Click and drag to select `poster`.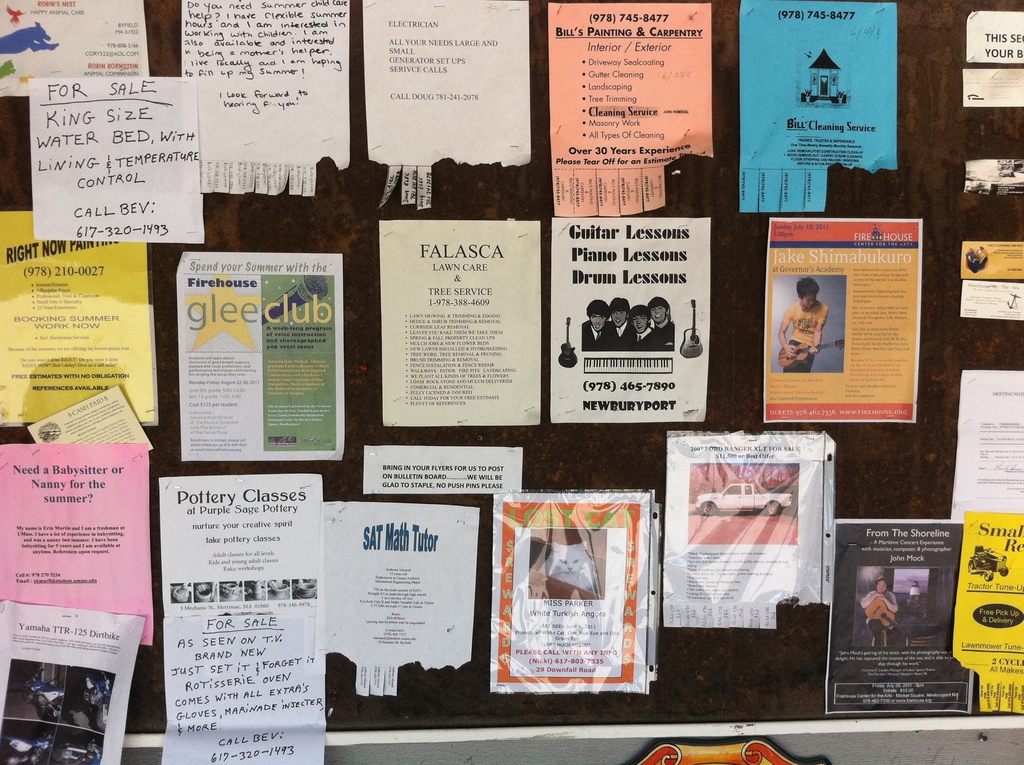
Selection: [left=662, top=434, right=833, bottom=627].
